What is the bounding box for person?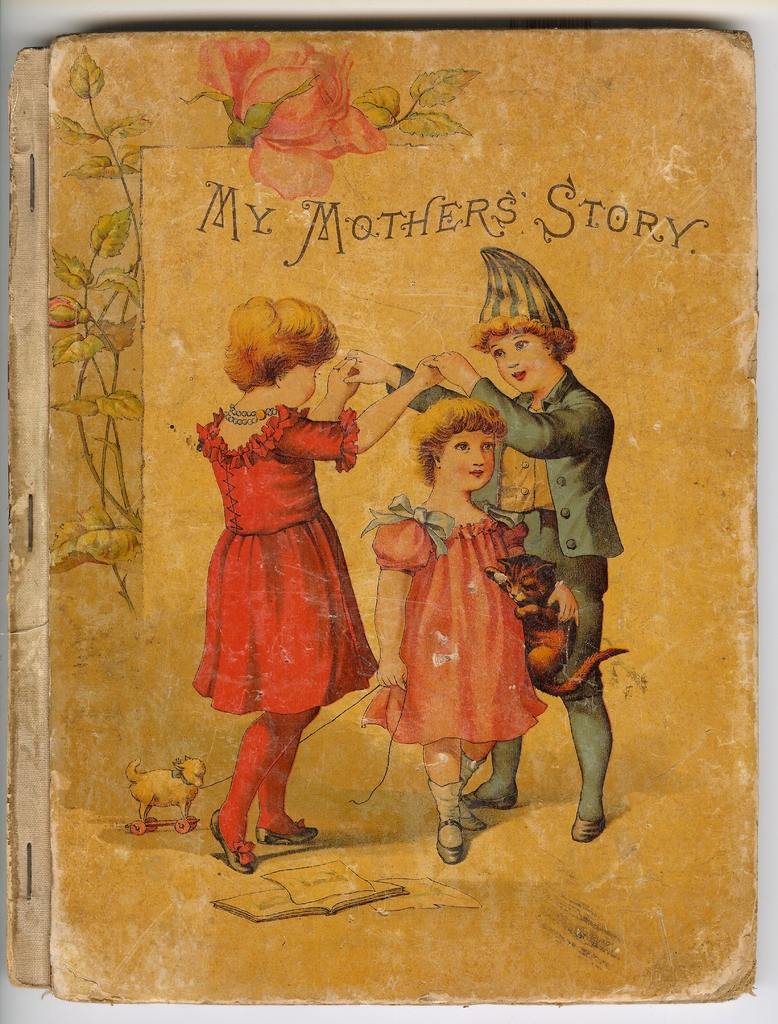
BBox(364, 395, 548, 862).
